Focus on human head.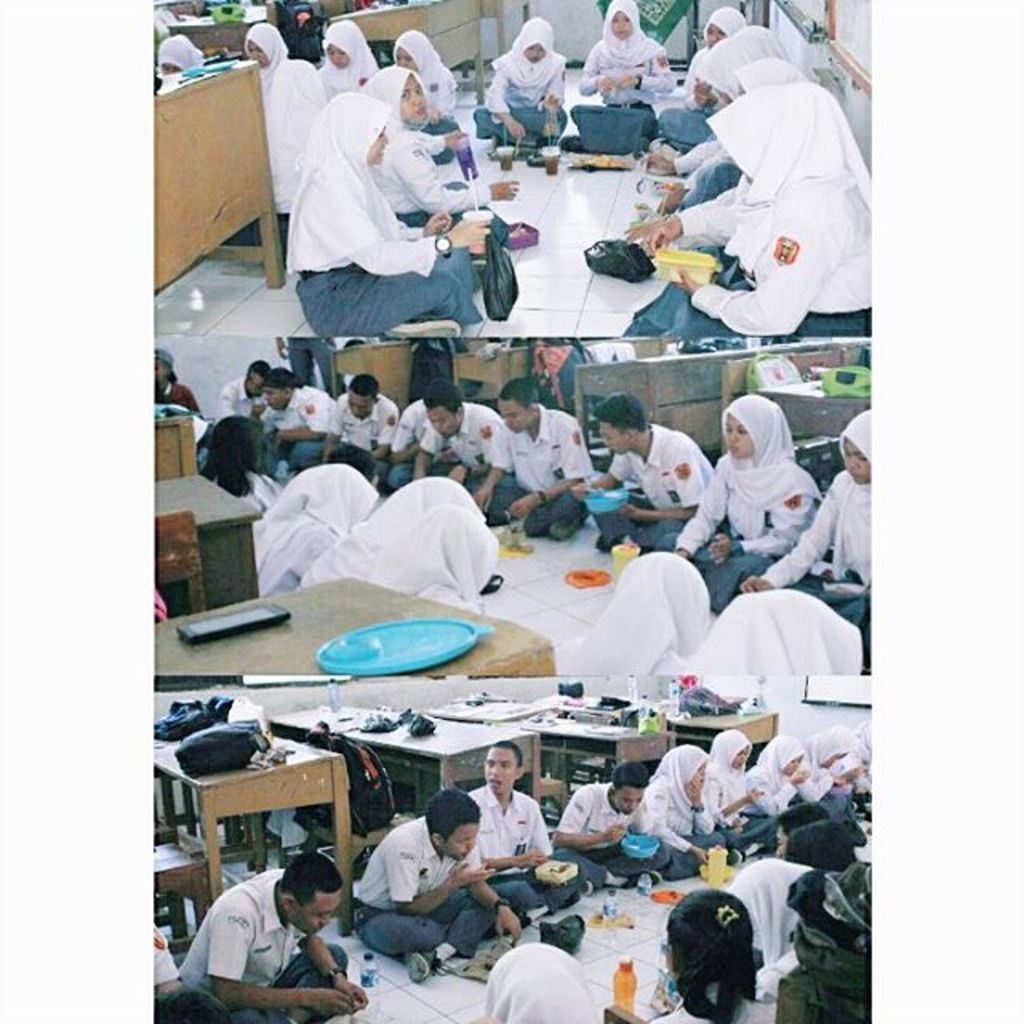
Focused at 755,733,806,784.
